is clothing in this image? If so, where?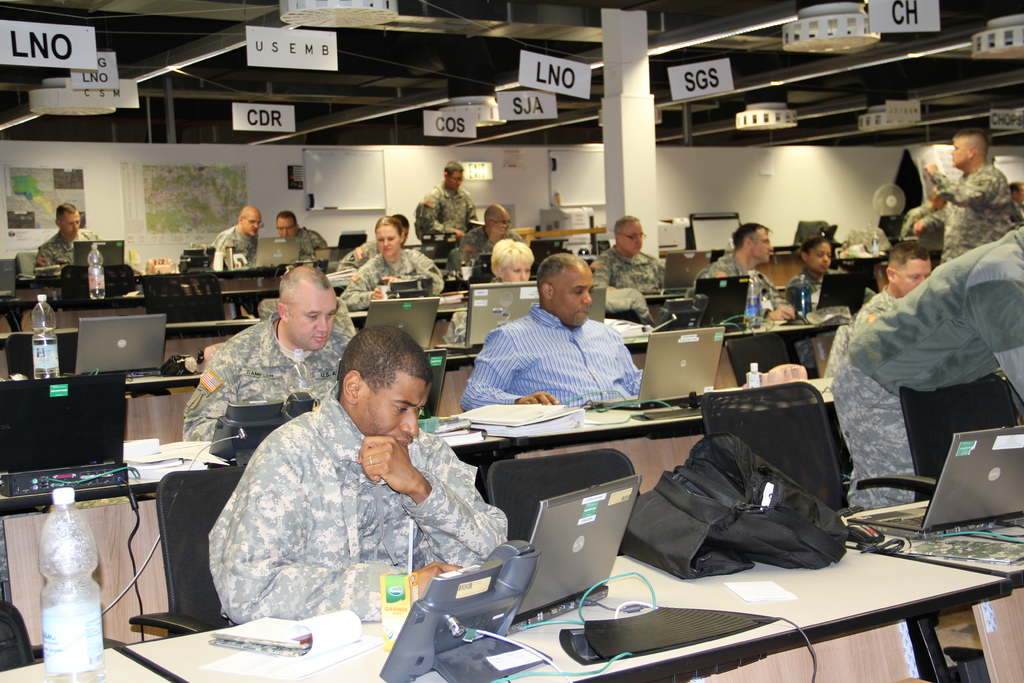
Yes, at bbox=[195, 397, 536, 658].
